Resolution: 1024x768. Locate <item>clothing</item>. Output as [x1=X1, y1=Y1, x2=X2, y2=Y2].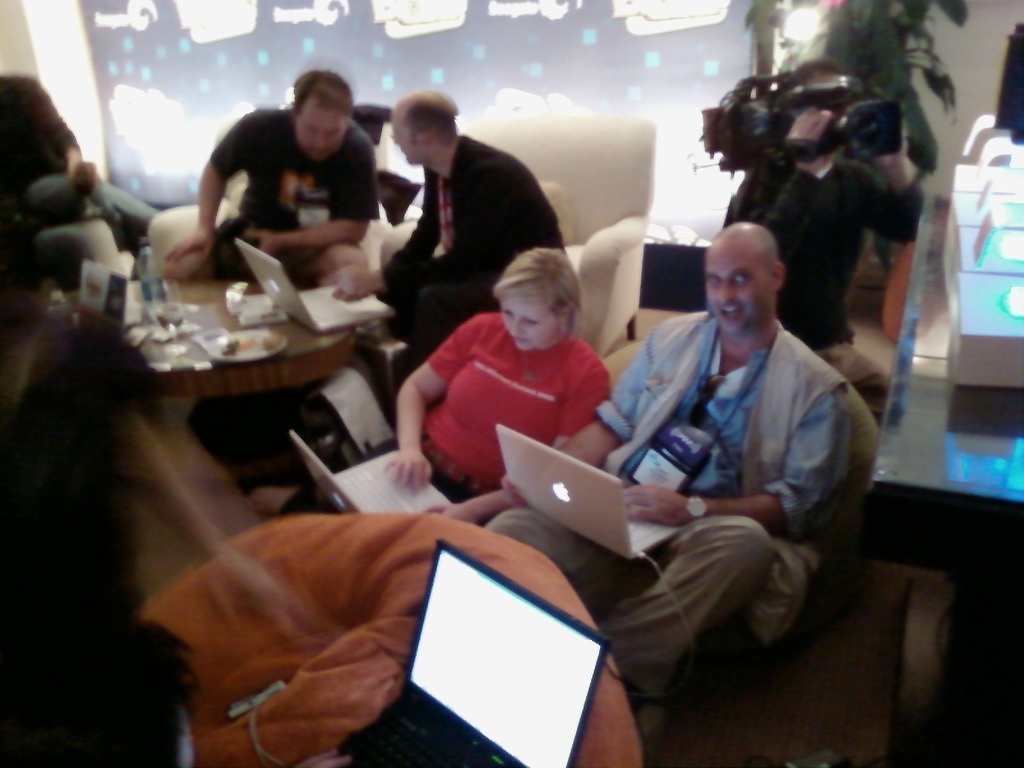
[x1=587, y1=303, x2=842, y2=575].
